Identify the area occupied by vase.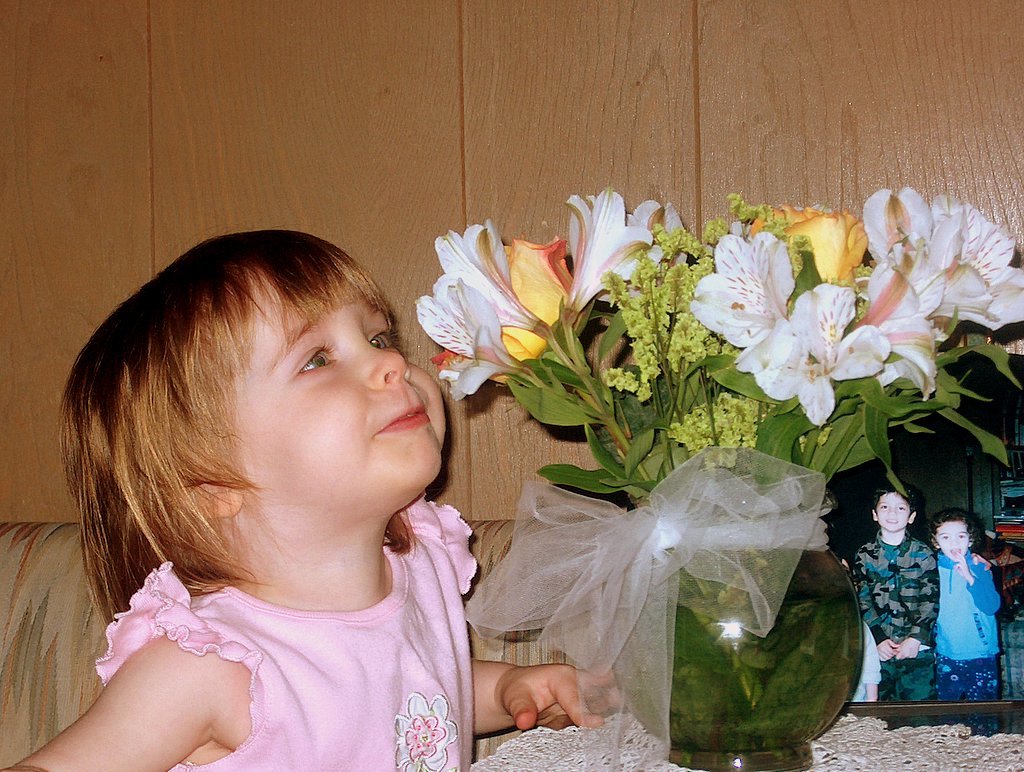
Area: (618,543,868,770).
